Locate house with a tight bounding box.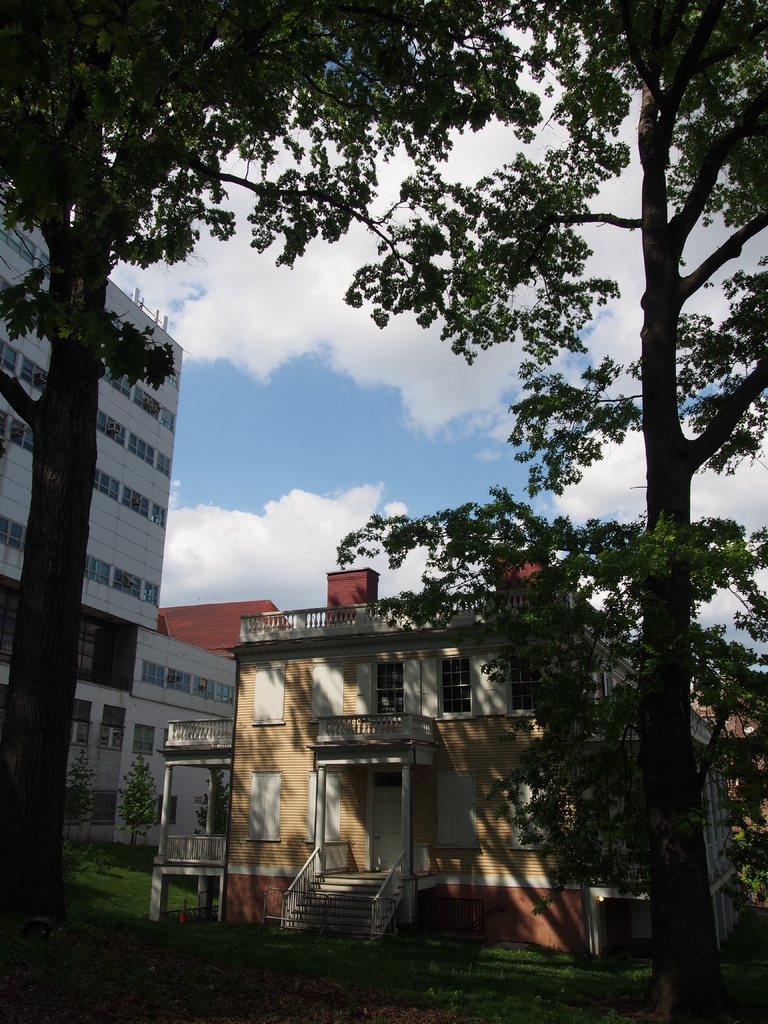
locate(0, 192, 239, 850).
